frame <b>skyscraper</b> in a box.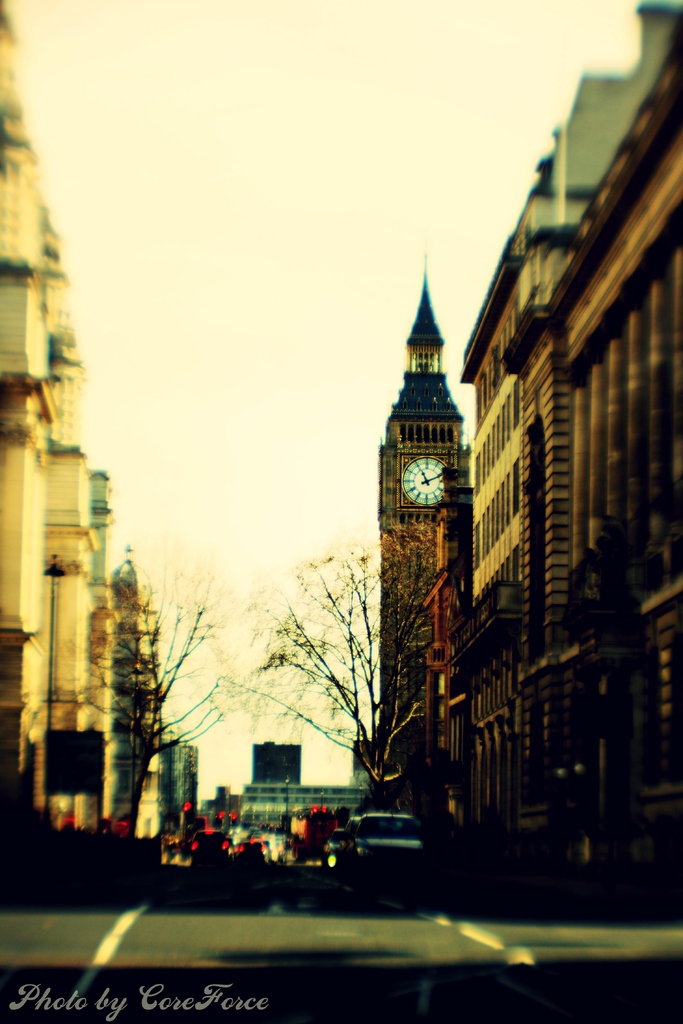
(160,743,203,850).
